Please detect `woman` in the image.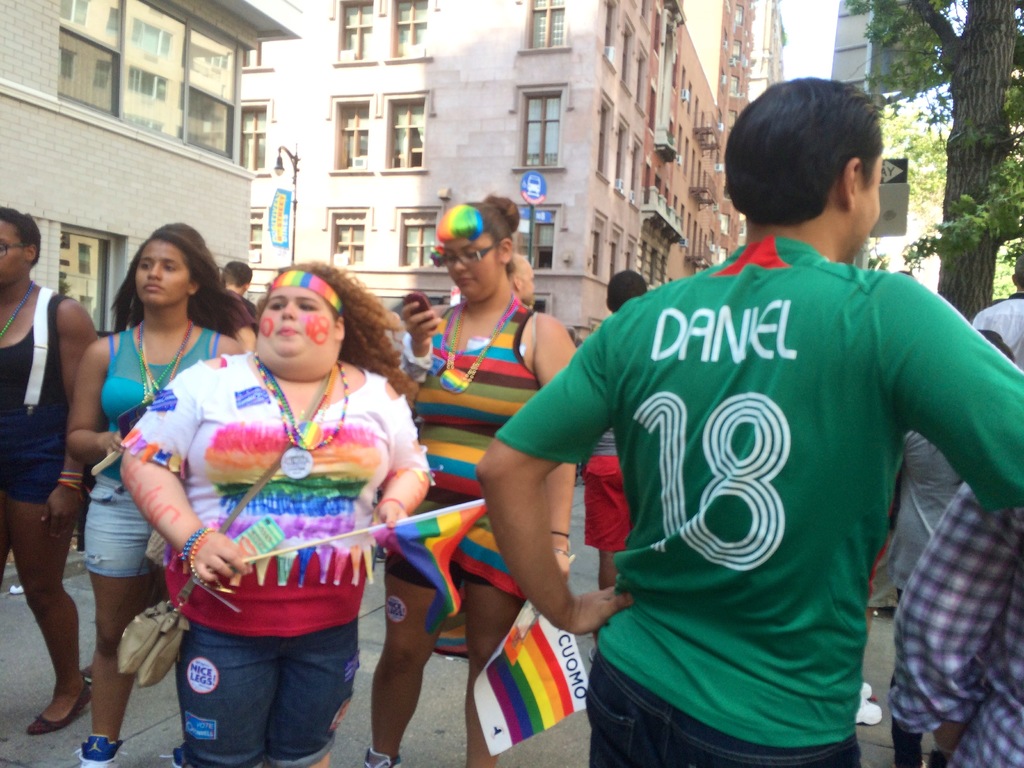
l=362, t=198, r=578, b=767.
